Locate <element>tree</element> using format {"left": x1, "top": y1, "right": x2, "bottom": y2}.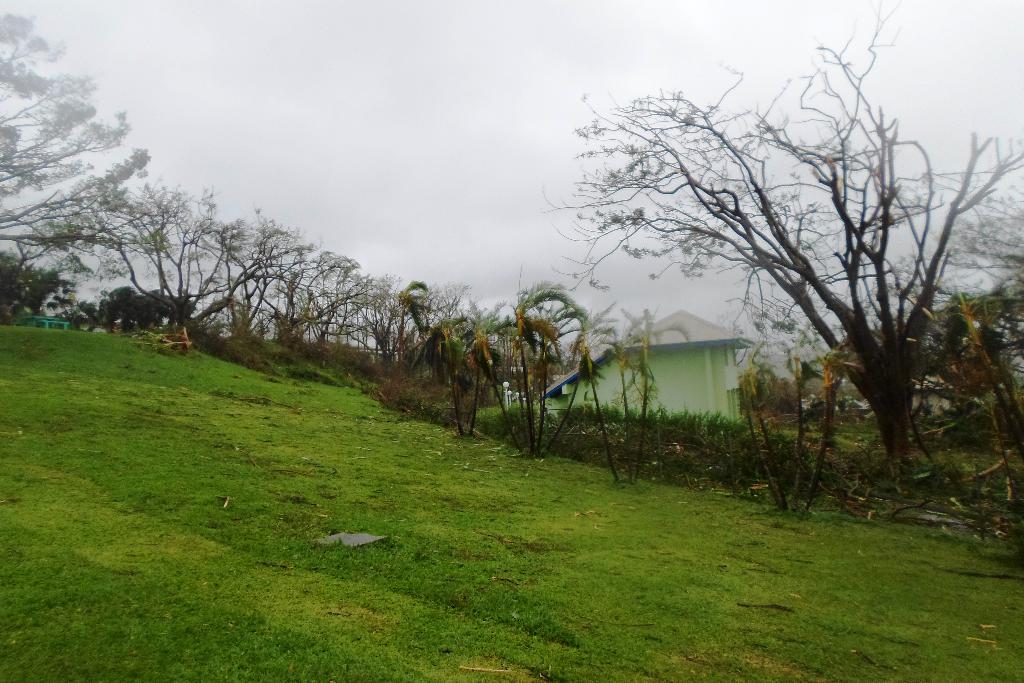
{"left": 83, "top": 187, "right": 287, "bottom": 331}.
